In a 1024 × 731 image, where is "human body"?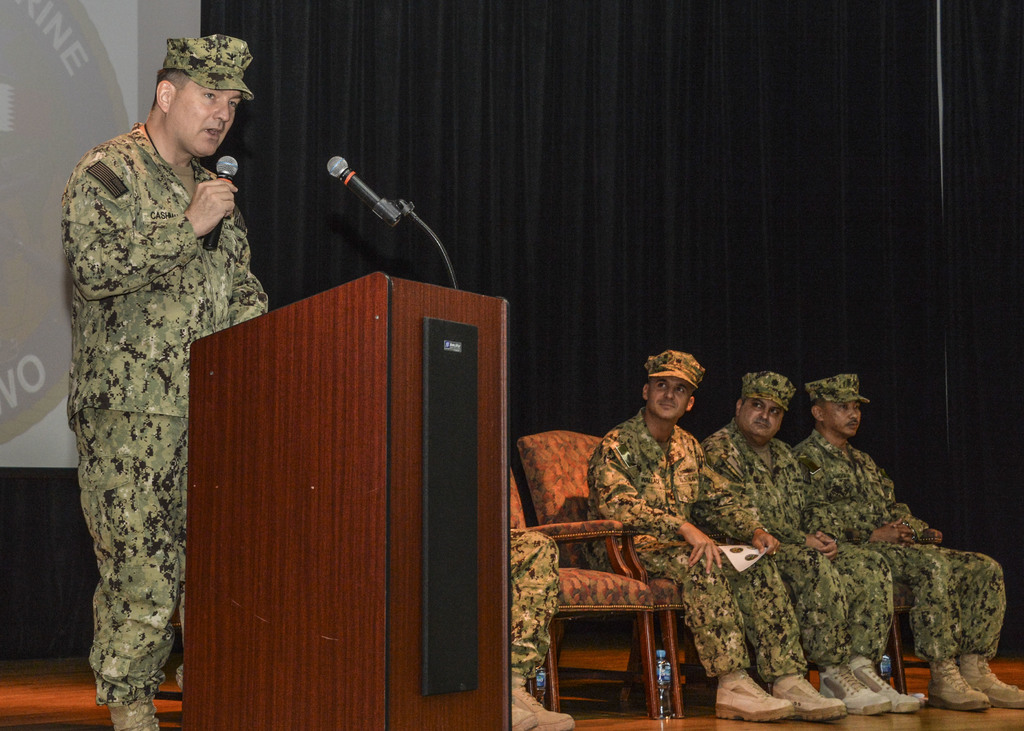
left=586, top=349, right=847, bottom=725.
